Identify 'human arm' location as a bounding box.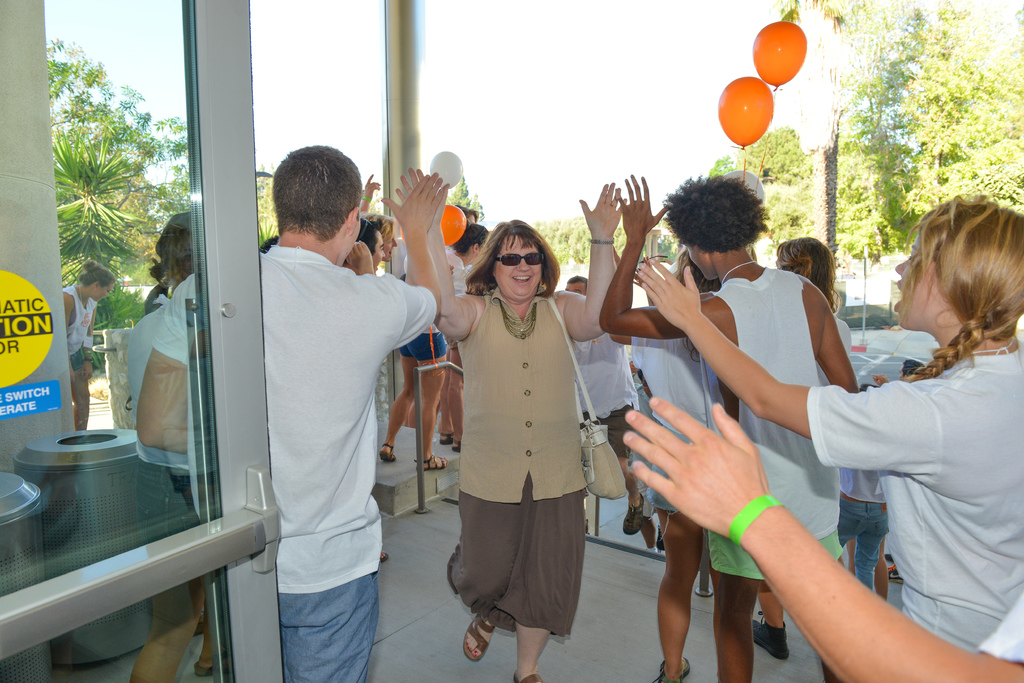
BBox(60, 287, 77, 382).
